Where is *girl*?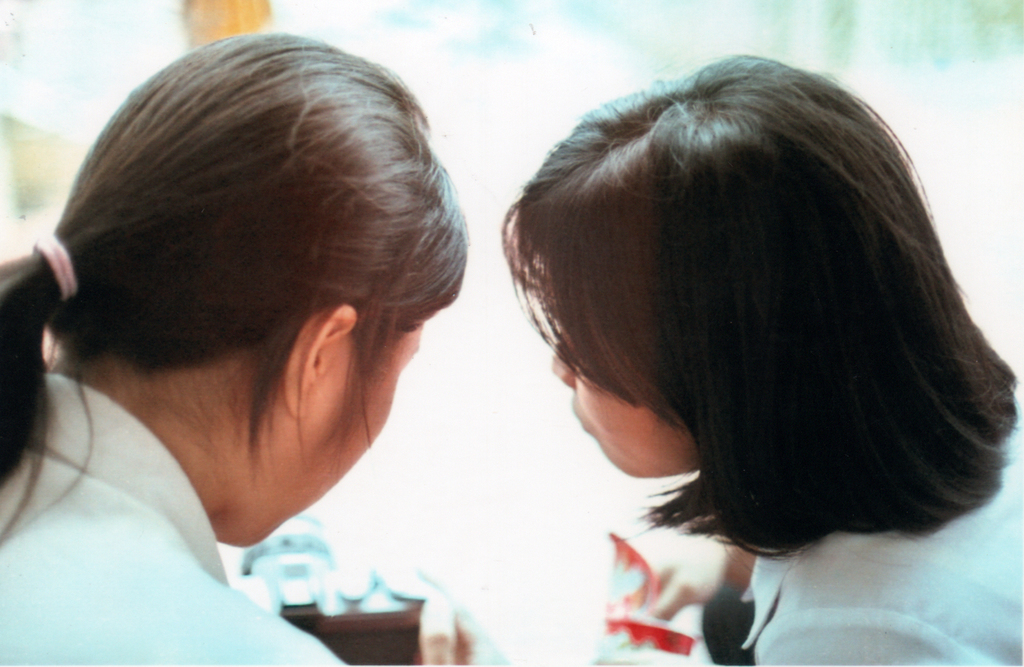
502:54:1023:666.
